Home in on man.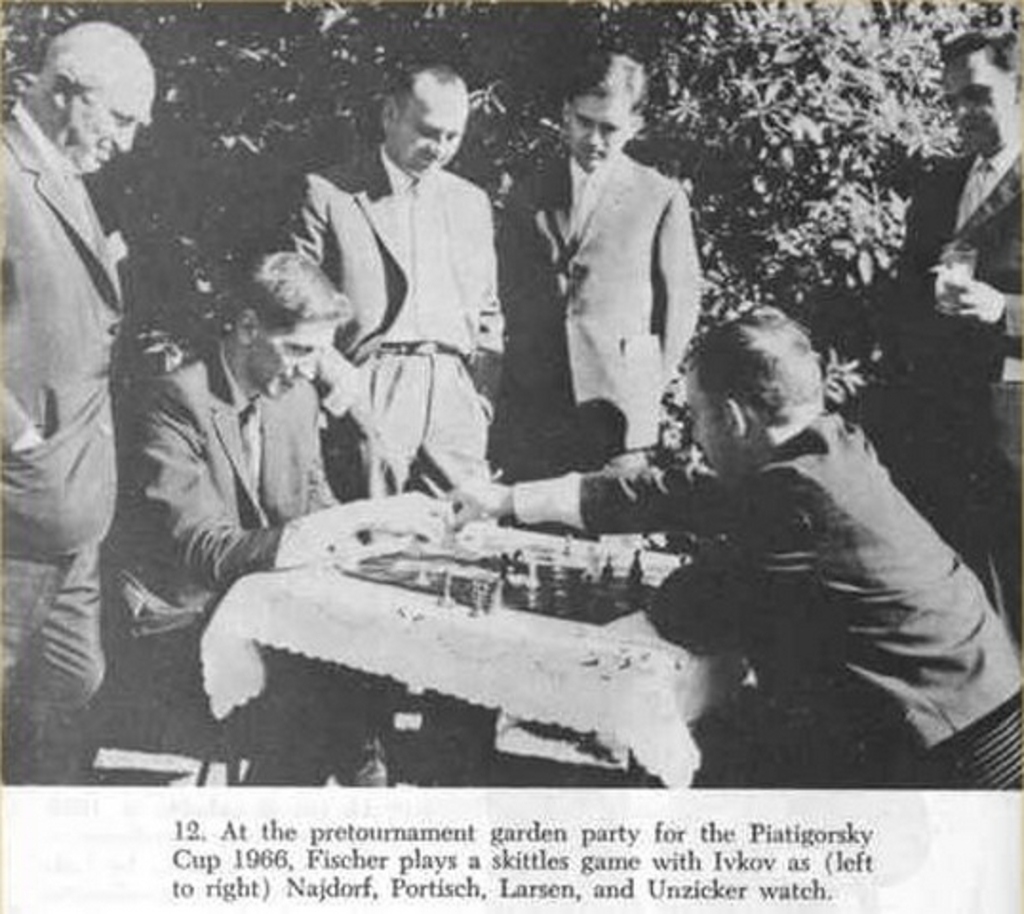
Homed in at pyautogui.locateOnScreen(280, 61, 518, 545).
